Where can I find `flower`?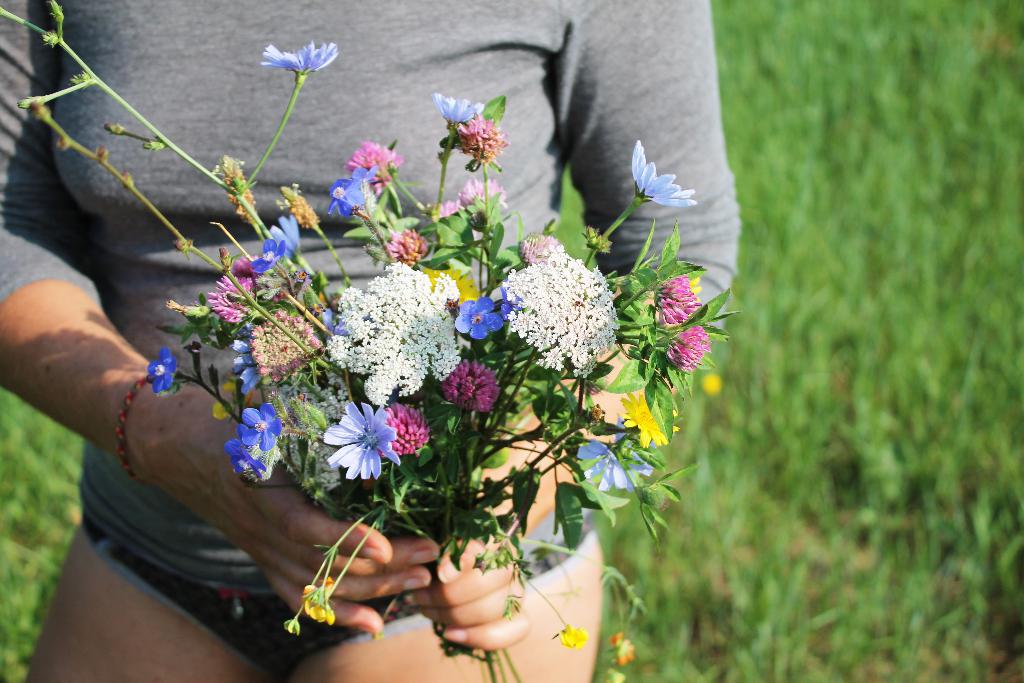
You can find it at left=328, top=263, right=468, bottom=402.
